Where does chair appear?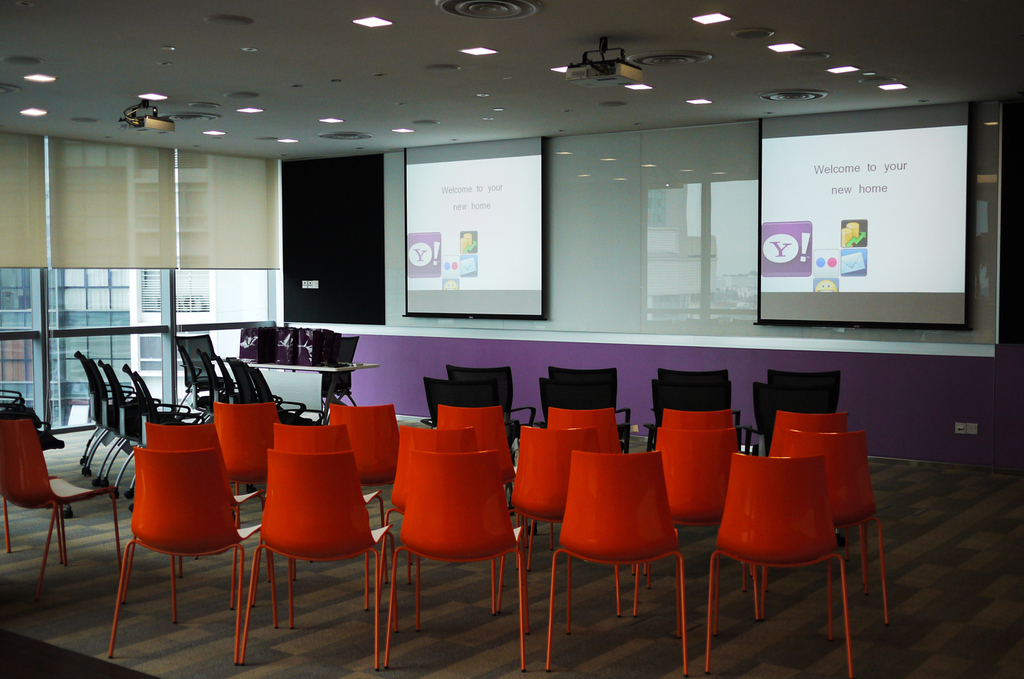
Appears at rect(214, 356, 241, 402).
